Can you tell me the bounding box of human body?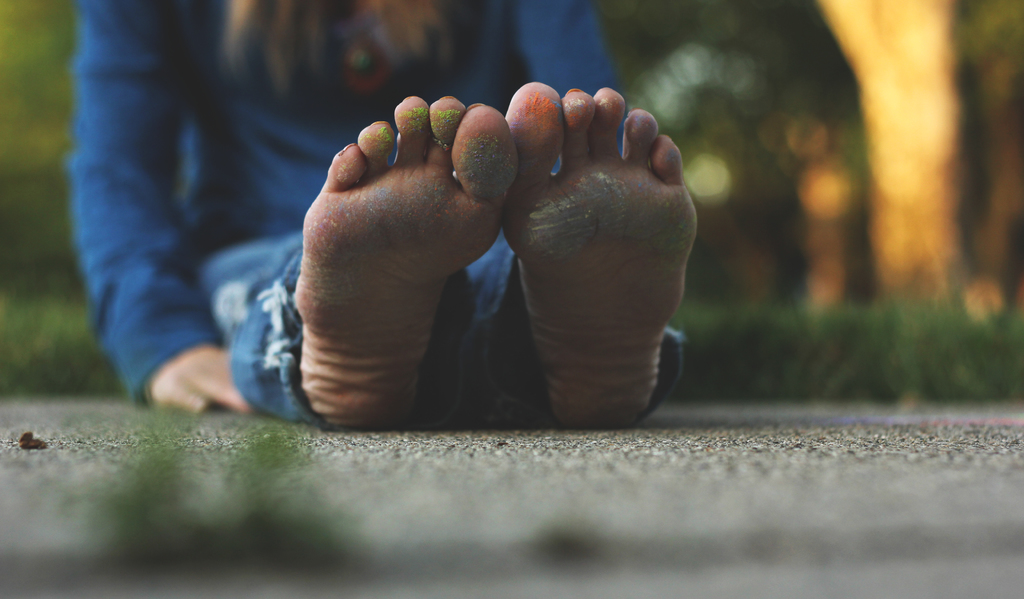
60:0:698:436.
